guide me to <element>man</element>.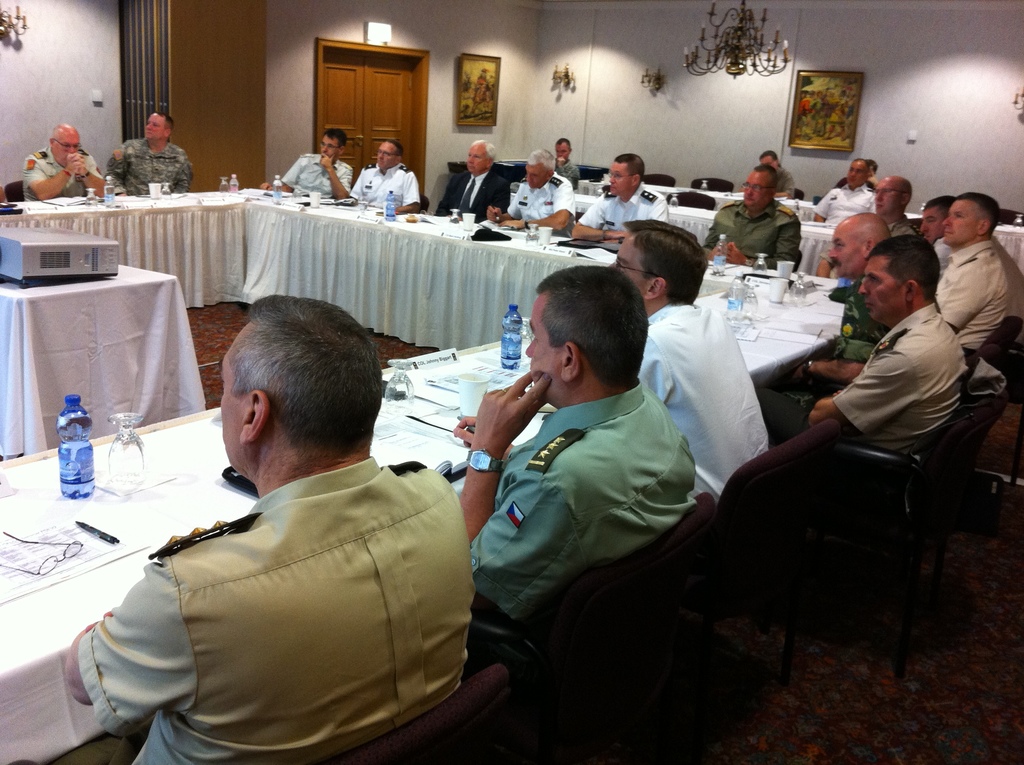
Guidance: detection(456, 255, 710, 638).
